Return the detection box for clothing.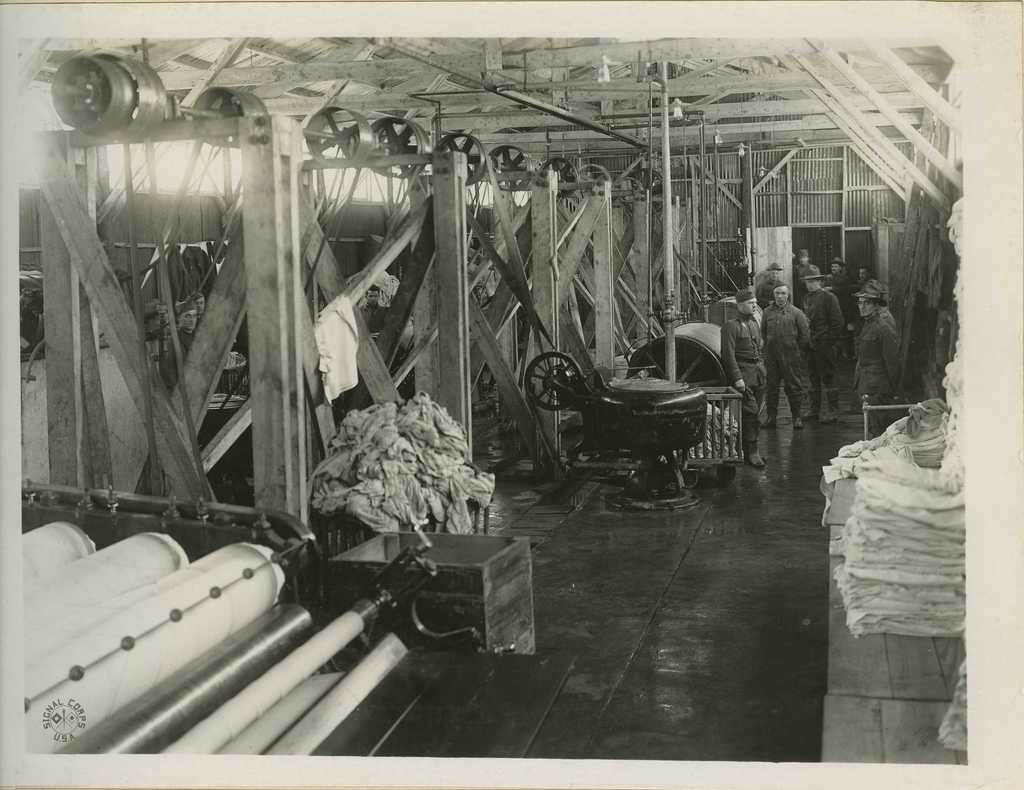
l=759, t=294, r=815, b=422.
